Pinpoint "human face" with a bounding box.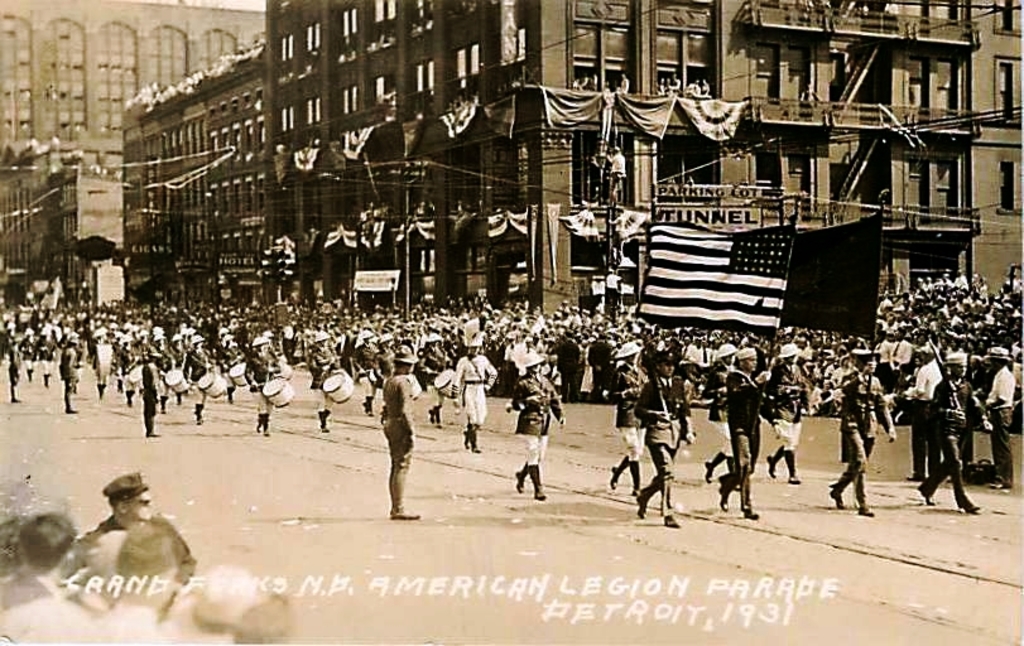
467 346 481 357.
